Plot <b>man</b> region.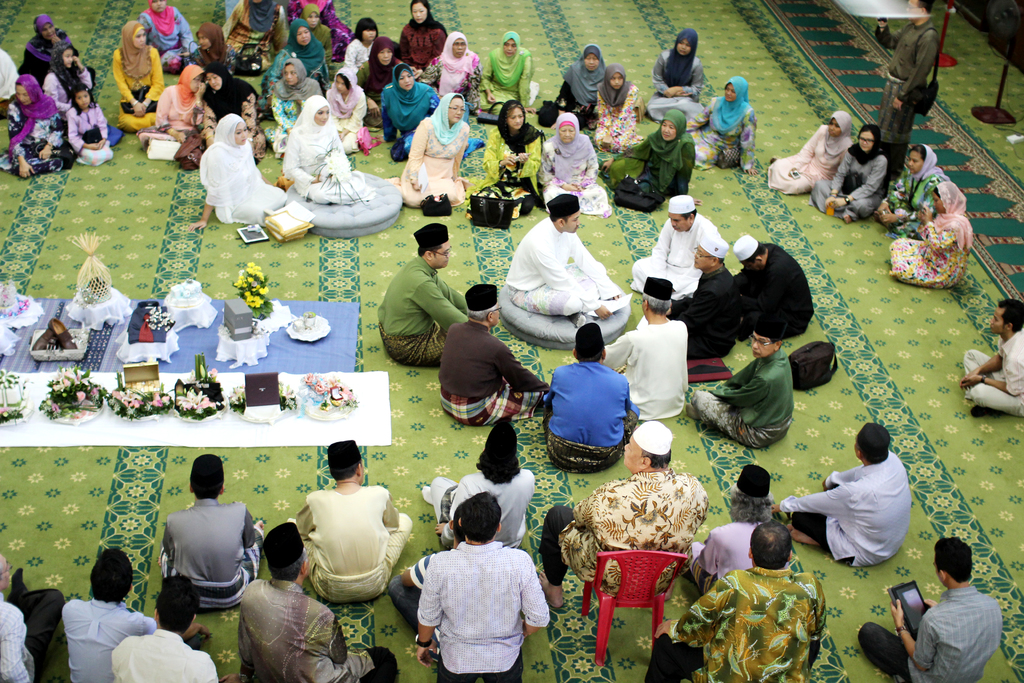
Plotted at <box>111,579,223,682</box>.
